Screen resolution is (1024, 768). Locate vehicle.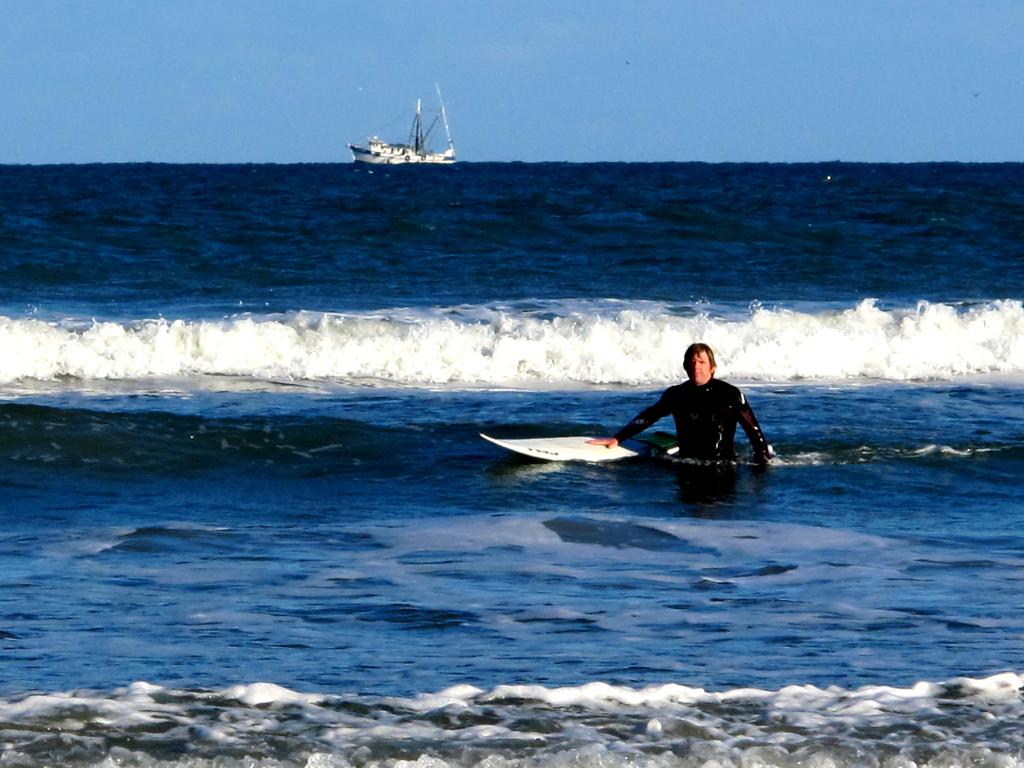
344/83/458/165.
